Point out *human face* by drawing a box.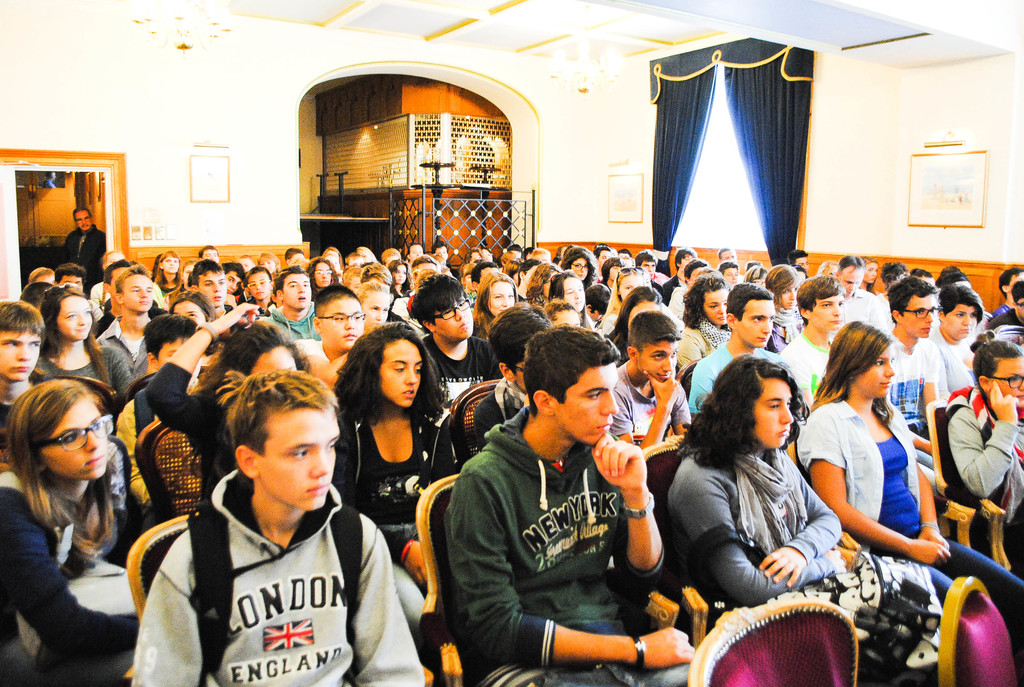
x1=1, y1=321, x2=44, y2=381.
